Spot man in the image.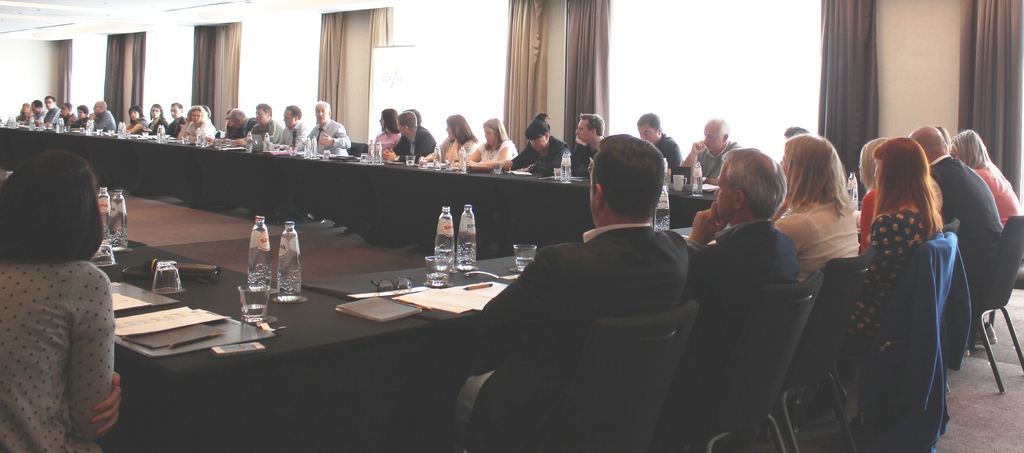
man found at [30, 102, 45, 122].
